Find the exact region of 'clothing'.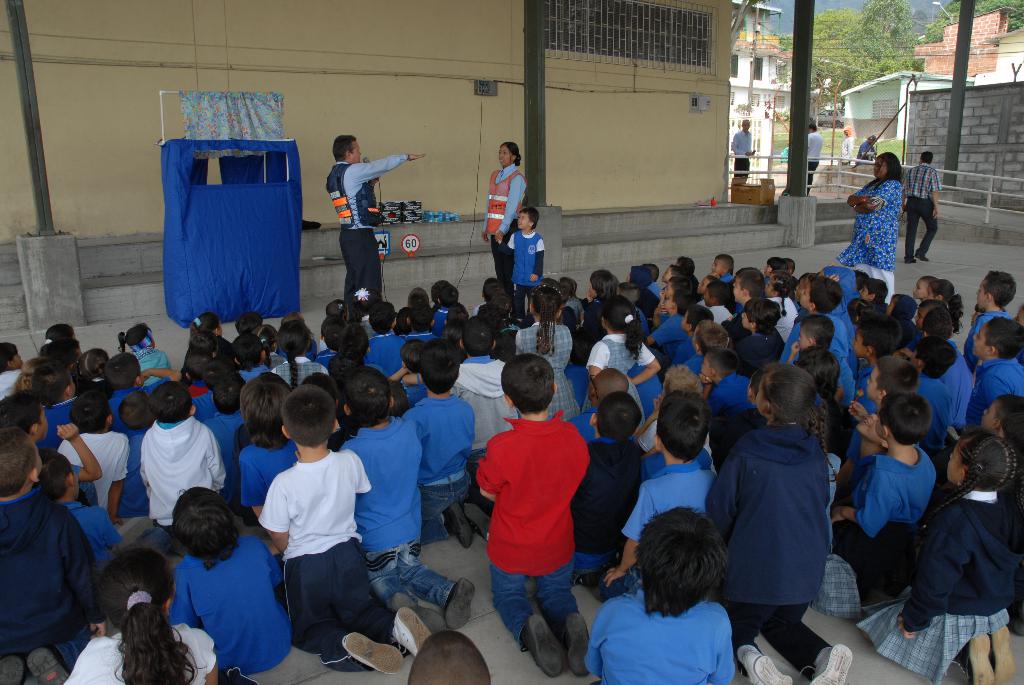
Exact region: pyautogui.locateOnScreen(330, 407, 440, 610).
